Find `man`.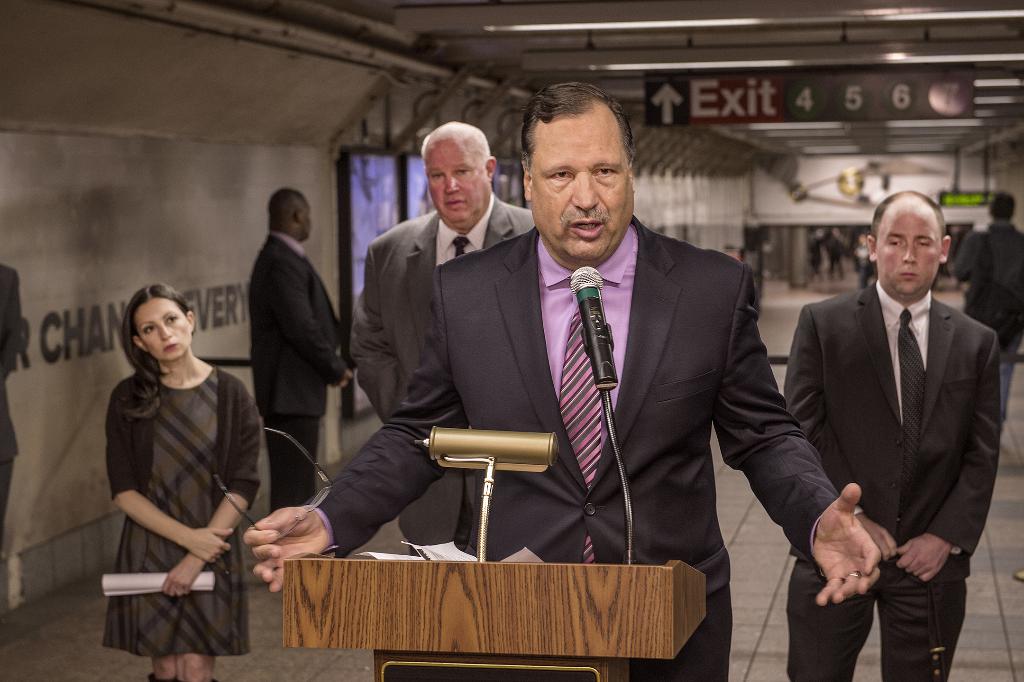
<box>252,190,355,517</box>.
